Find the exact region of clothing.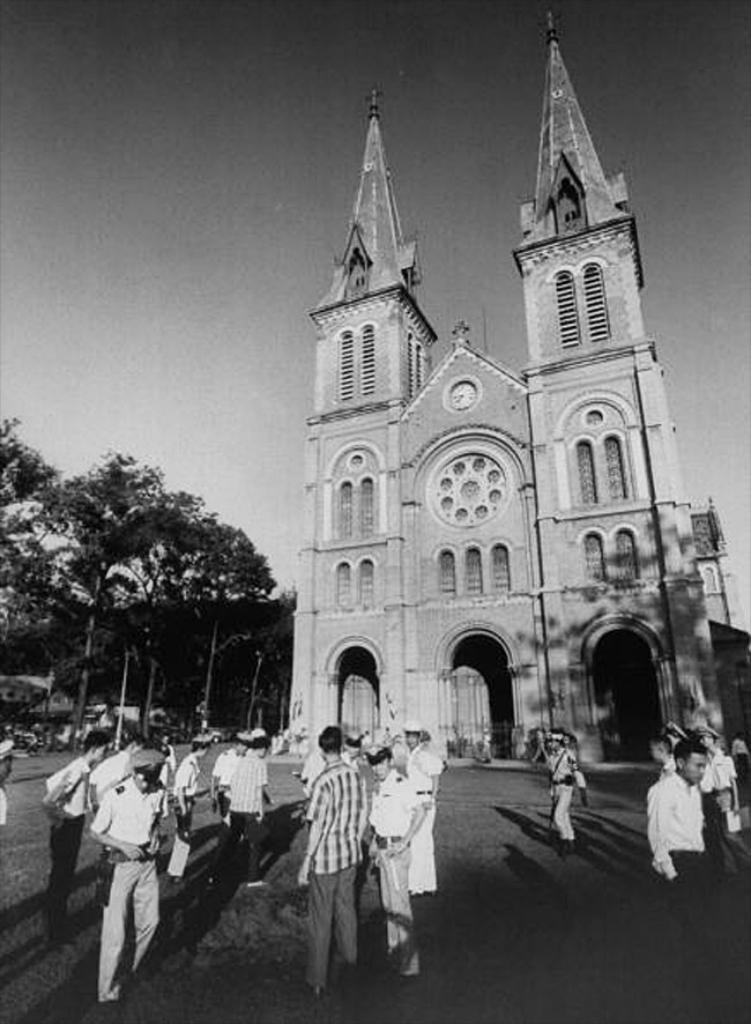
Exact region: locate(213, 747, 239, 816).
